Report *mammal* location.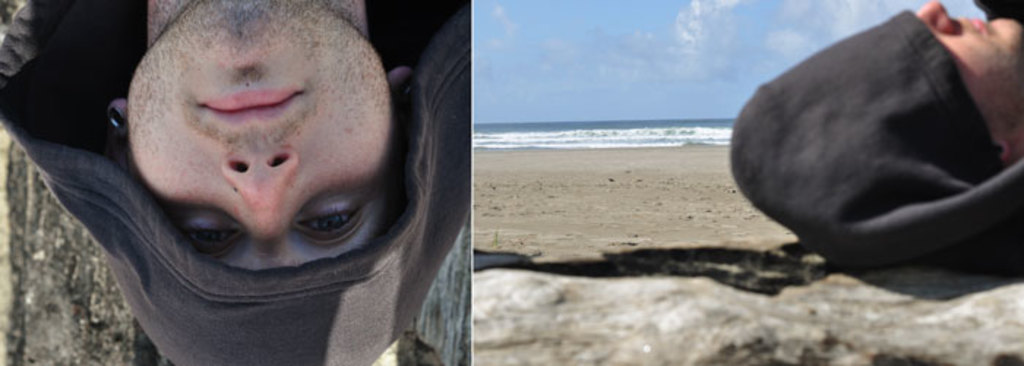
Report: <box>727,0,1023,255</box>.
